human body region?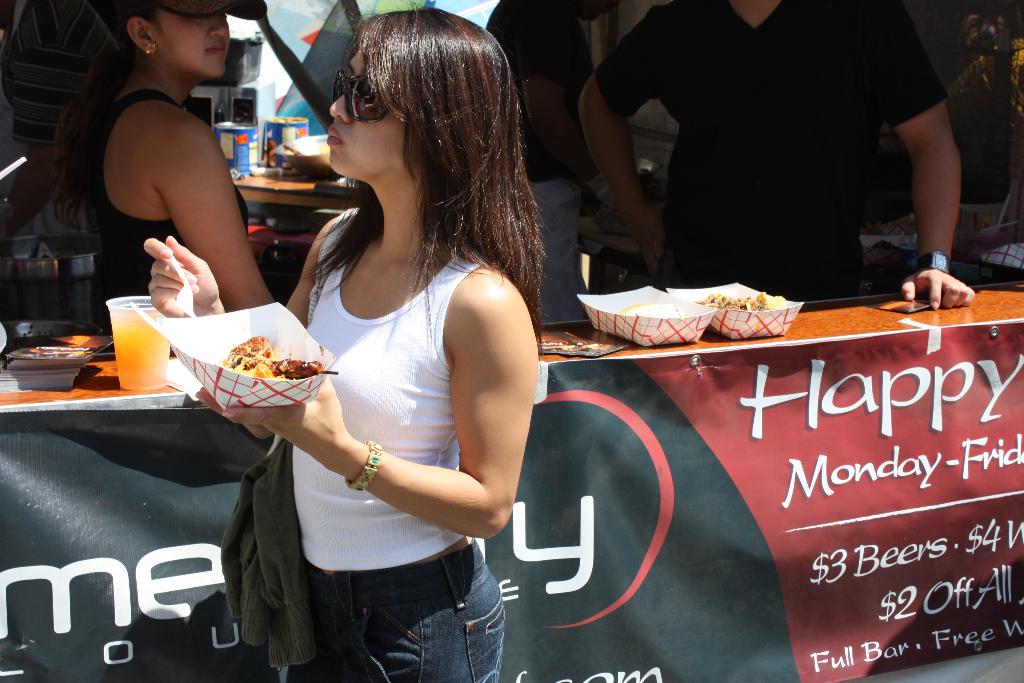
0/0/125/238
